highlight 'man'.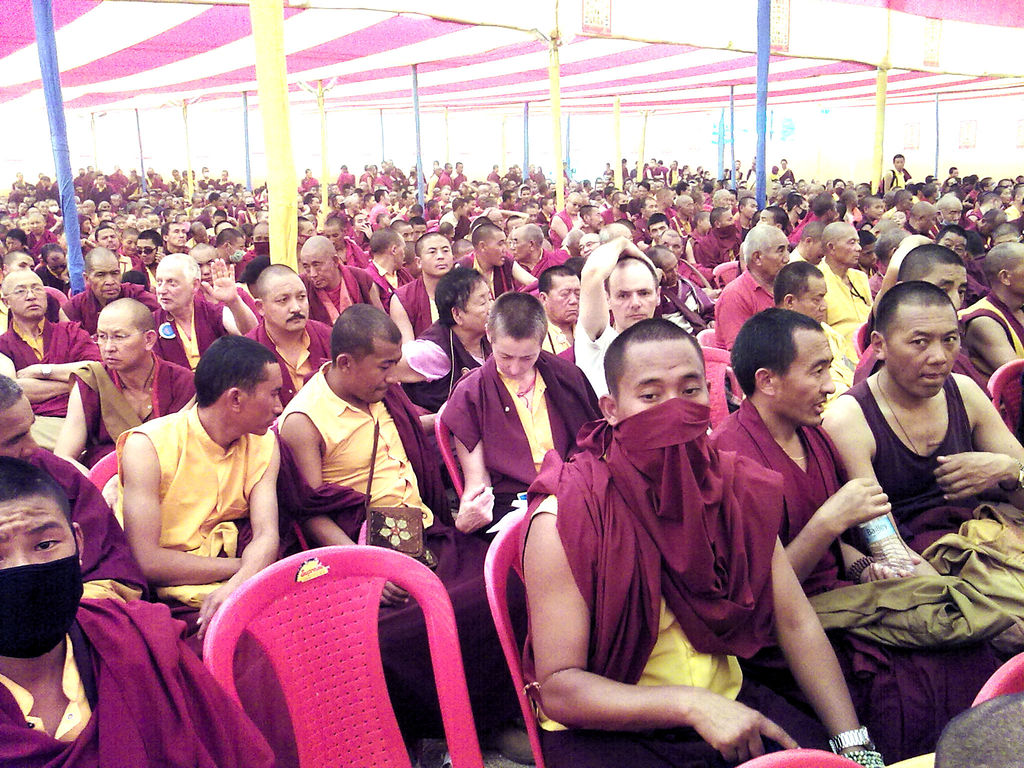
Highlighted region: bbox(56, 246, 157, 342).
